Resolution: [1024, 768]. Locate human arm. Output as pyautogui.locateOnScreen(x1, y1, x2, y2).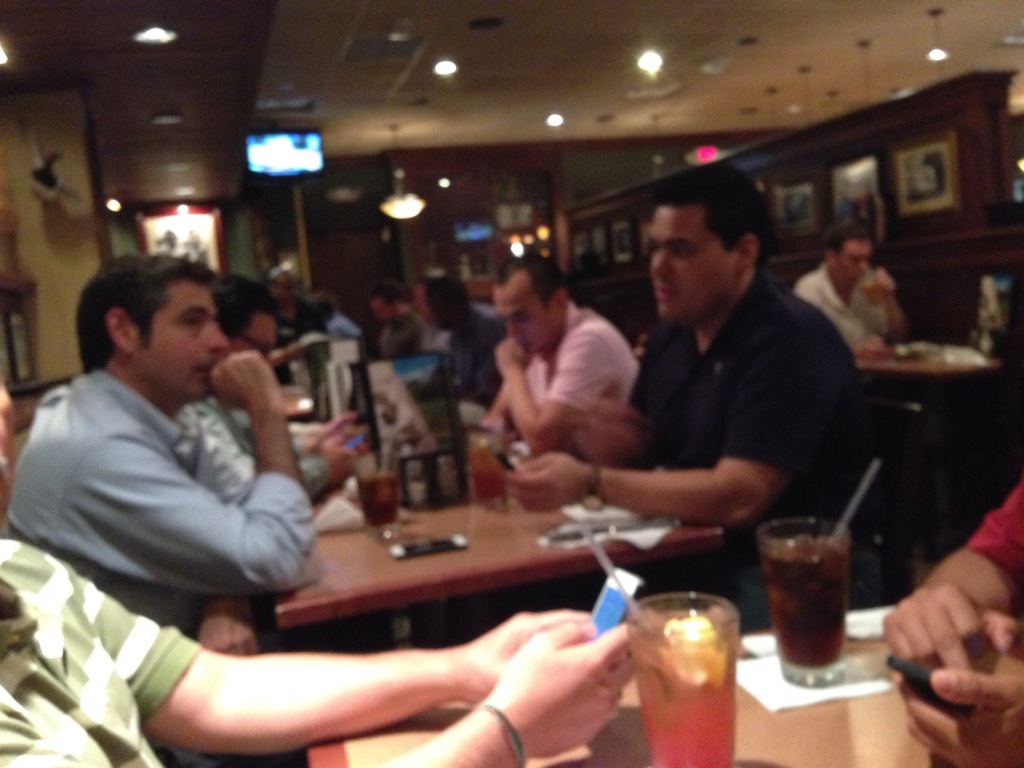
pyautogui.locateOnScreen(12, 538, 599, 755).
